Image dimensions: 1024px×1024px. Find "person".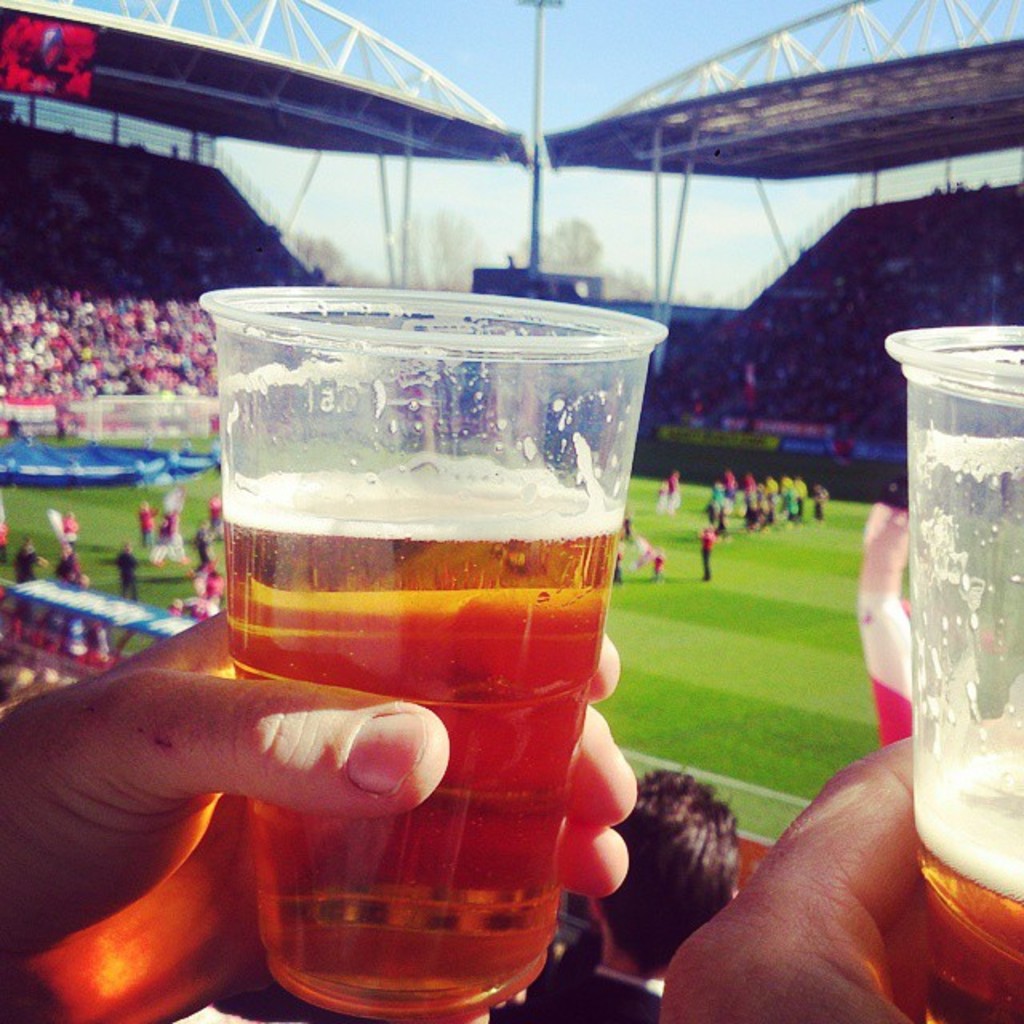
pyautogui.locateOnScreen(54, 509, 72, 536).
